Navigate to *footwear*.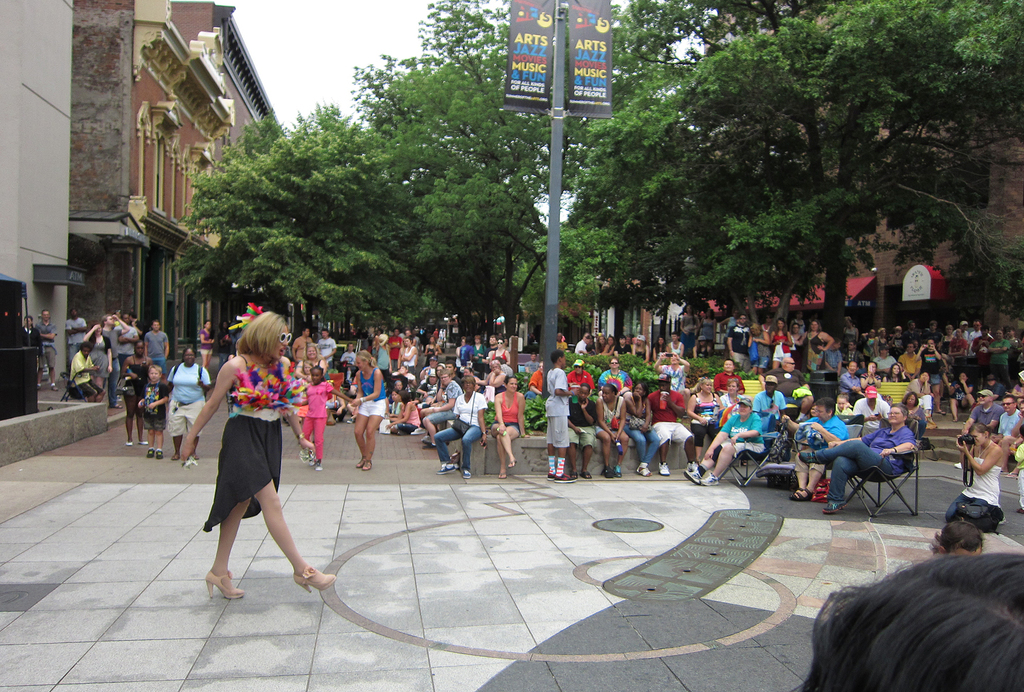
Navigation target: {"left": 204, "top": 574, "right": 246, "bottom": 602}.
